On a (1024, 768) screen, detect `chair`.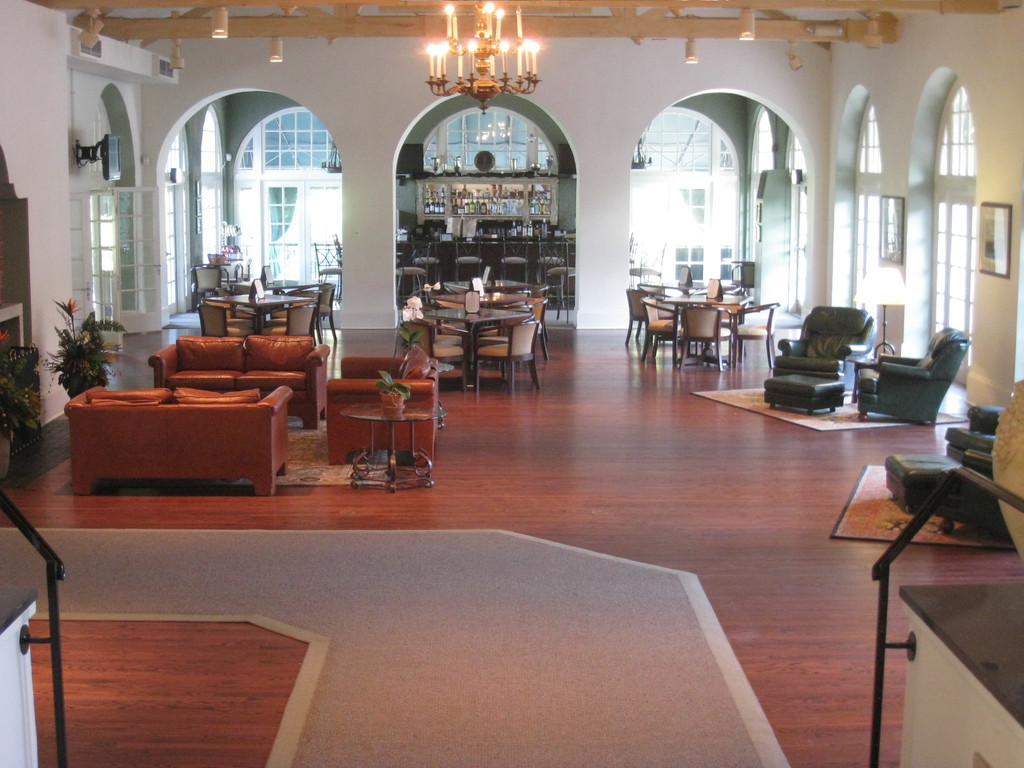
region(624, 288, 636, 341).
